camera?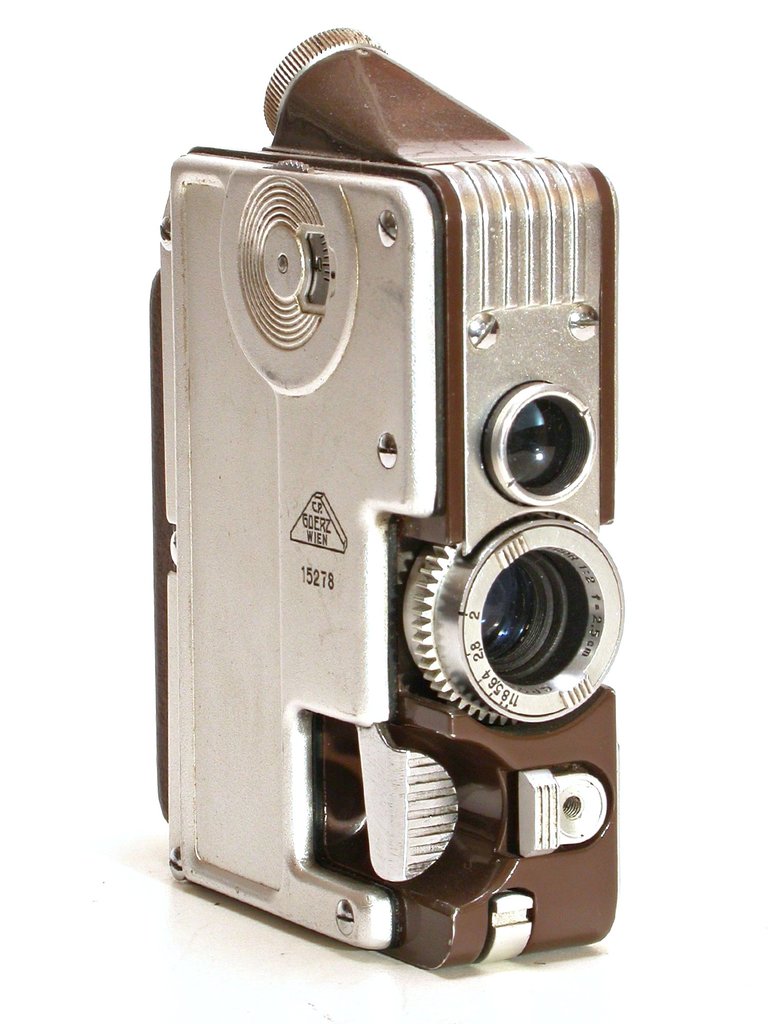
(x1=151, y1=27, x2=618, y2=972)
